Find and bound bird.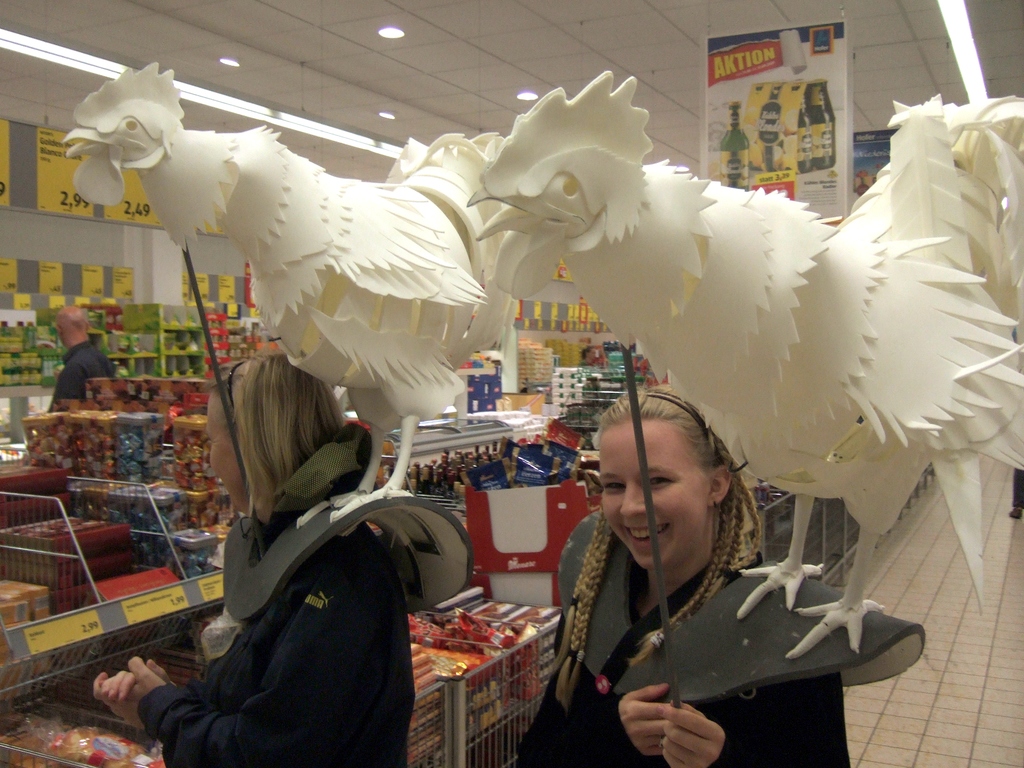
Bound: [96, 95, 554, 518].
